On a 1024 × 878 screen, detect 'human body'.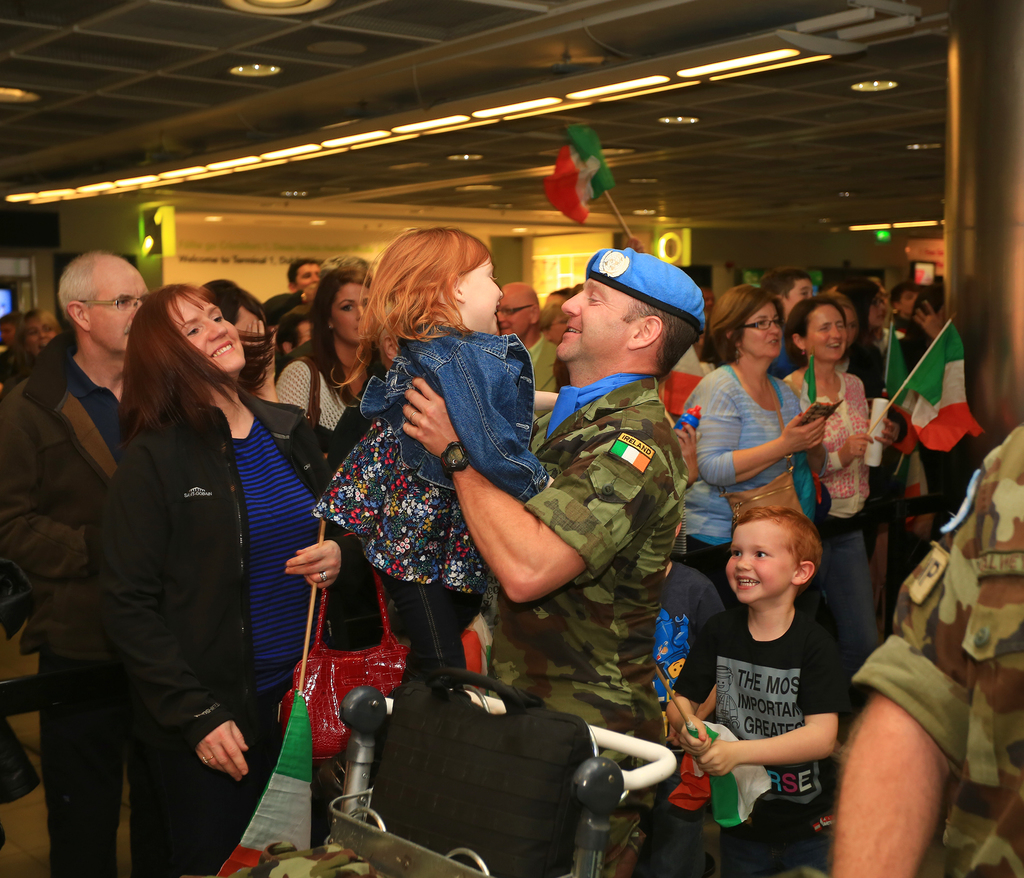
locate(0, 250, 148, 877).
